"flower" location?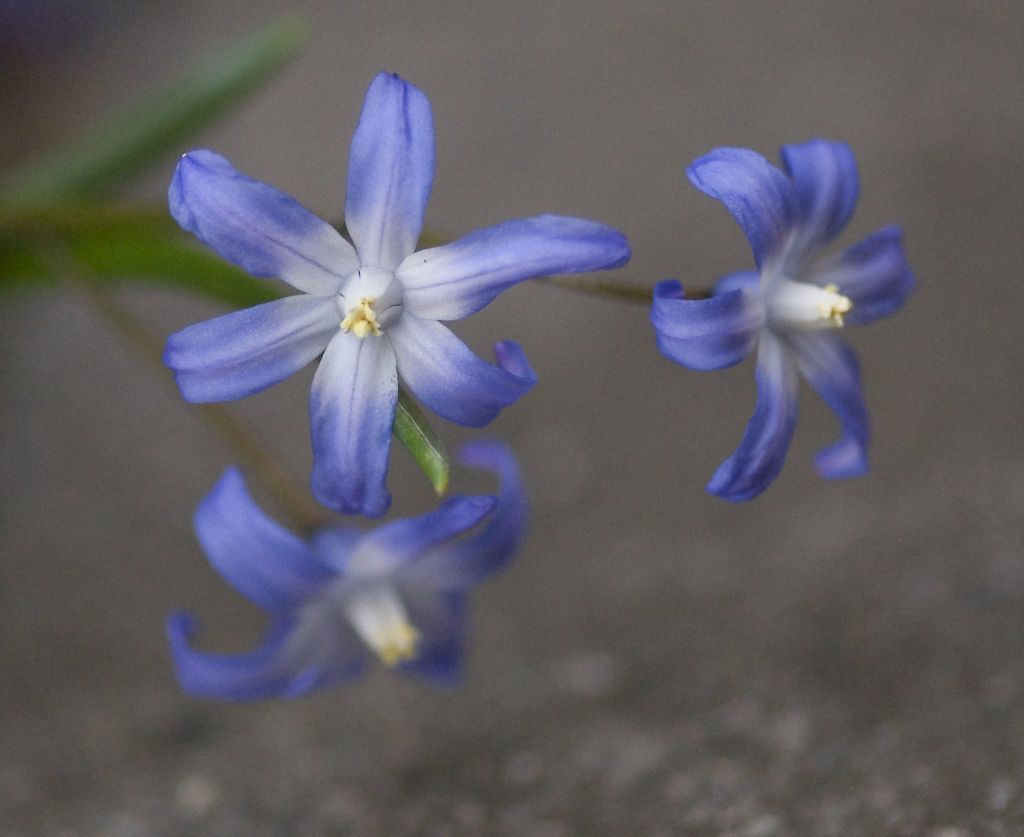
locate(152, 64, 625, 523)
